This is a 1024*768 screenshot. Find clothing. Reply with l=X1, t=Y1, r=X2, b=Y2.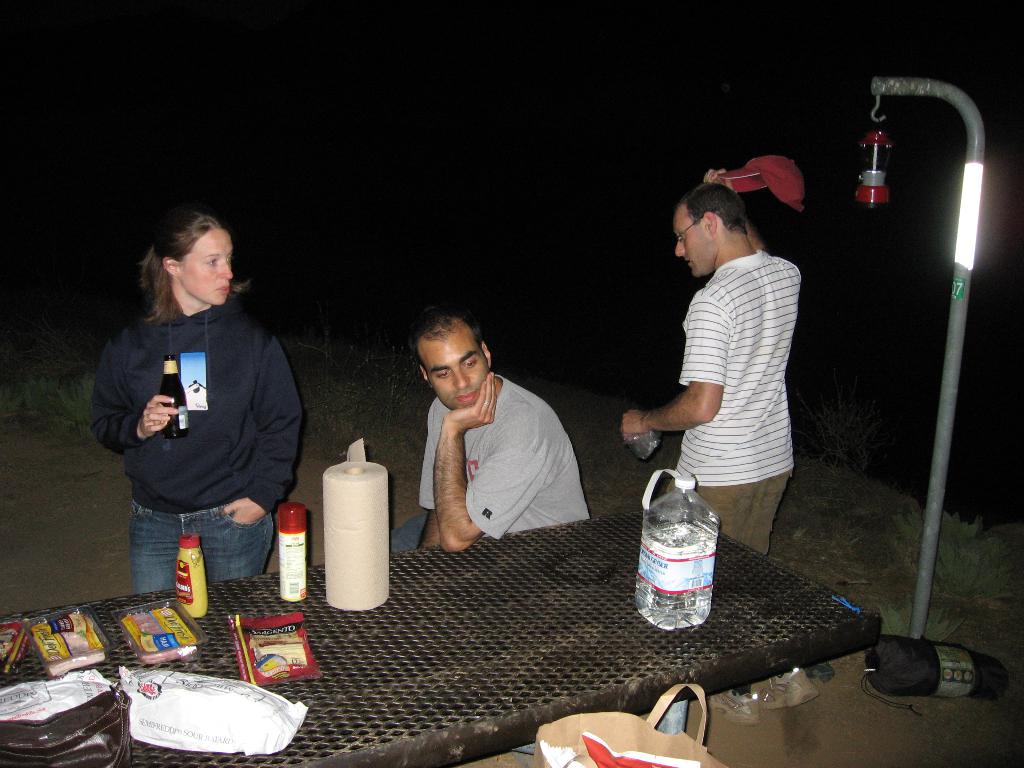
l=99, t=237, r=308, b=587.
